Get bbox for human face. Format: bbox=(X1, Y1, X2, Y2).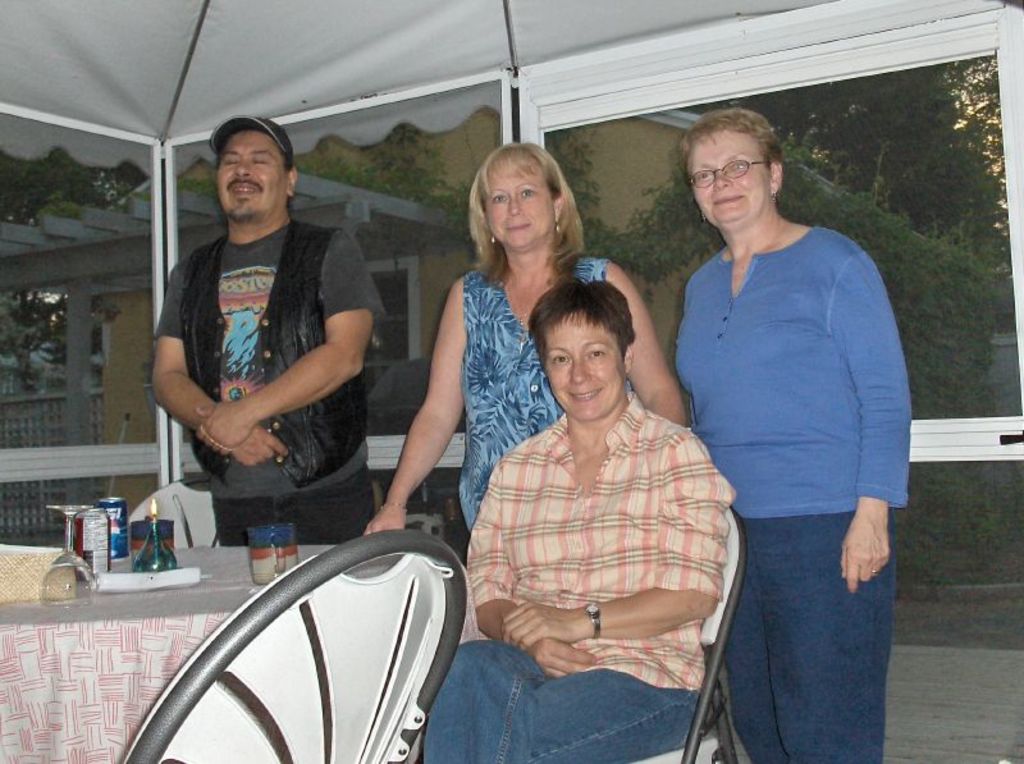
bbox=(686, 129, 769, 225).
